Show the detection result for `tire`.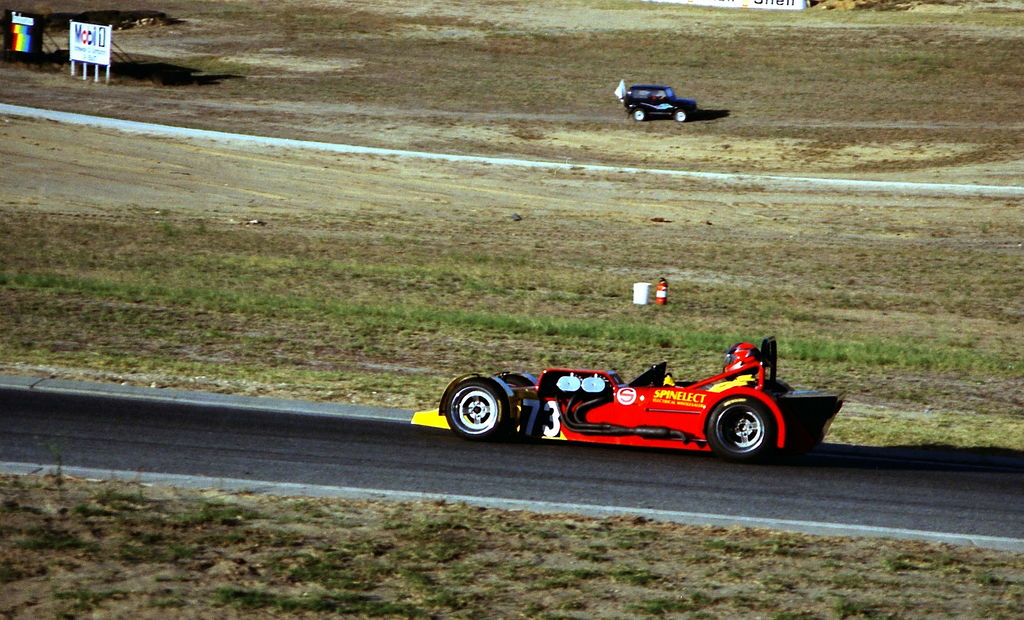
x1=634, y1=111, x2=645, y2=121.
